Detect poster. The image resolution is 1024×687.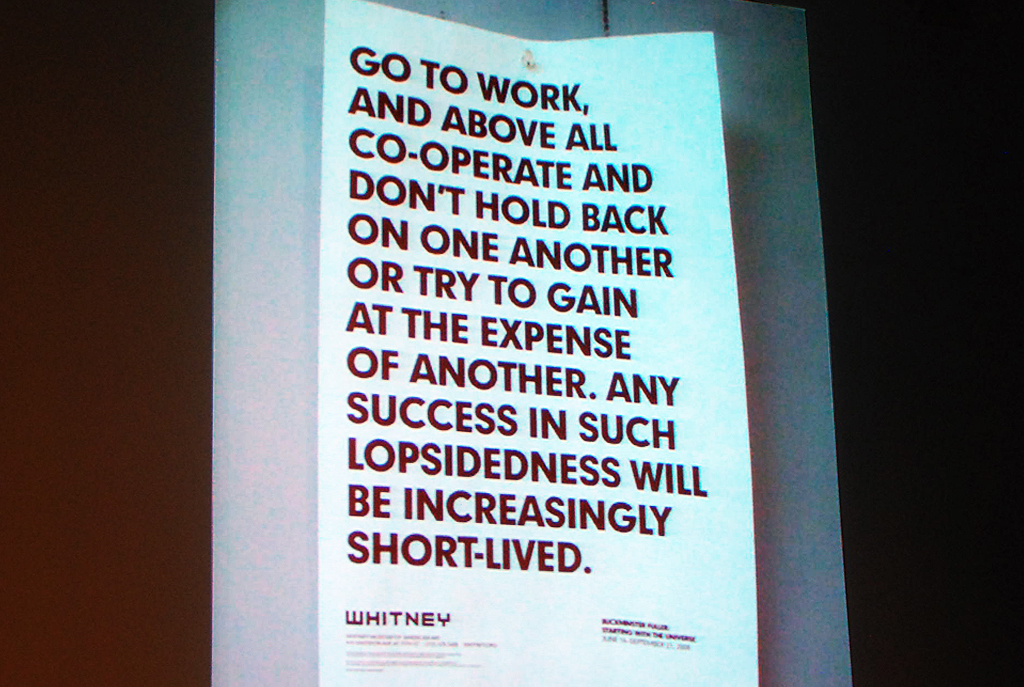
l=320, t=0, r=757, b=686.
